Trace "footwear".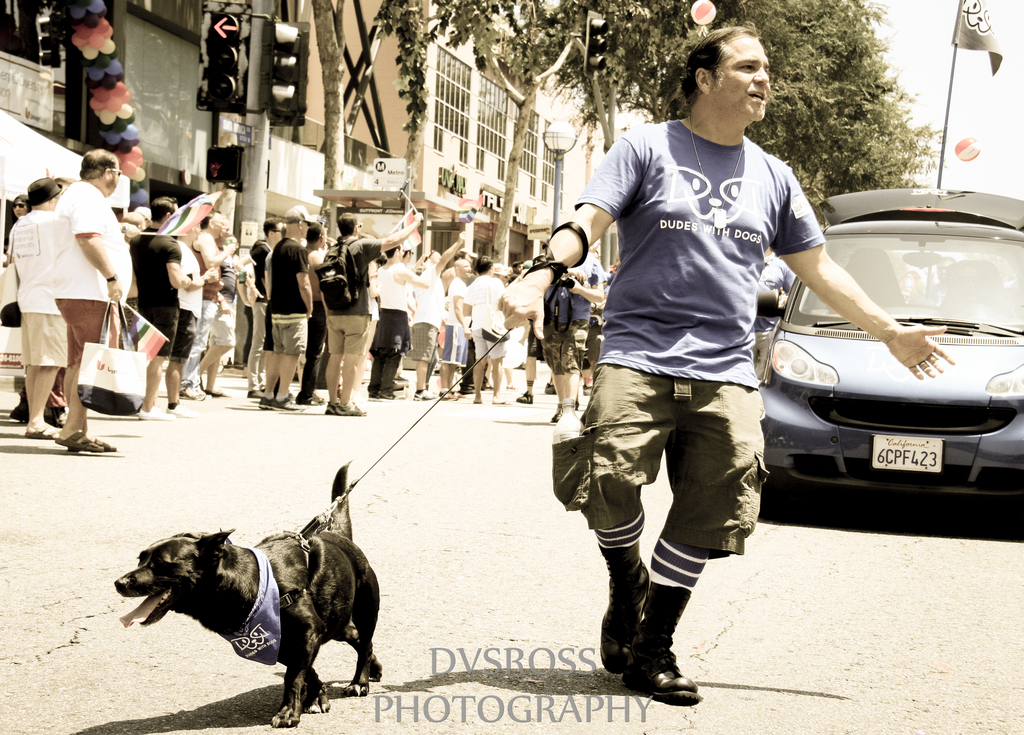
Traced to box(302, 397, 323, 407).
